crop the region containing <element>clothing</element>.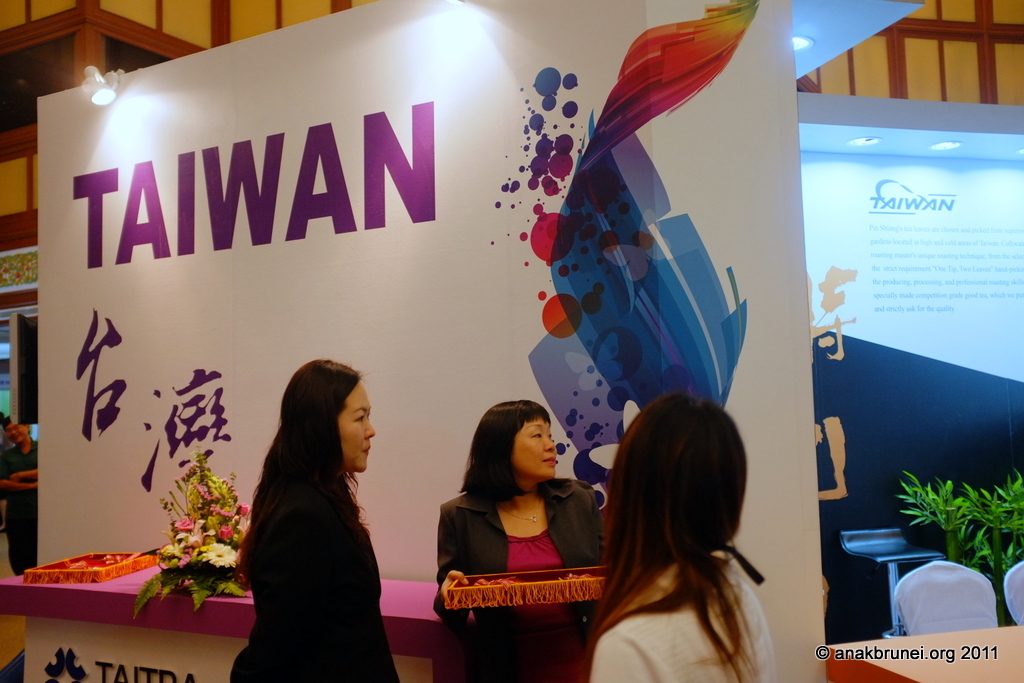
Crop region: <region>443, 461, 612, 627</region>.
